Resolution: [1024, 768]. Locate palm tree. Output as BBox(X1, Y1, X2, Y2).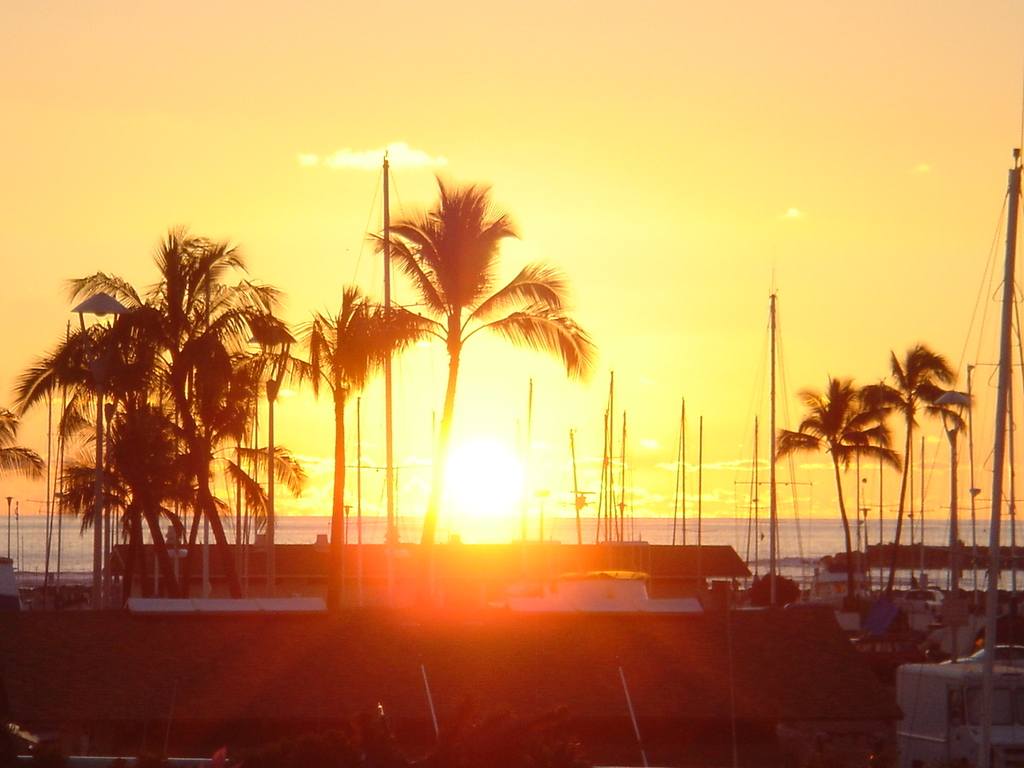
BBox(142, 418, 246, 530).
